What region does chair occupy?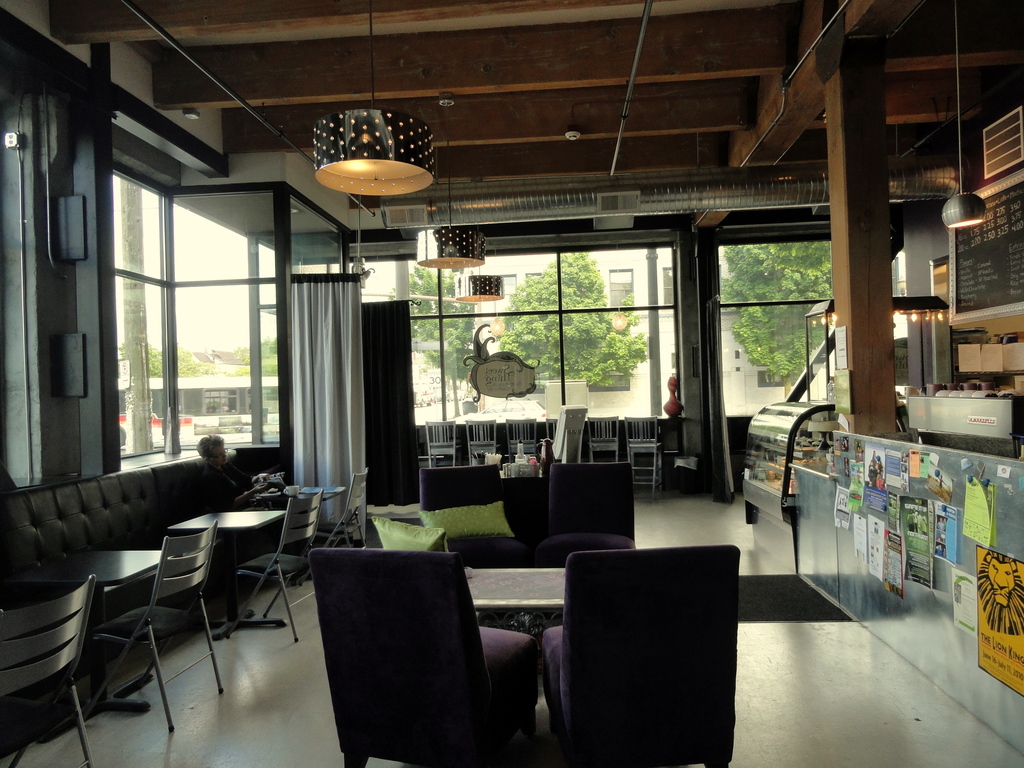
crop(234, 486, 326, 647).
